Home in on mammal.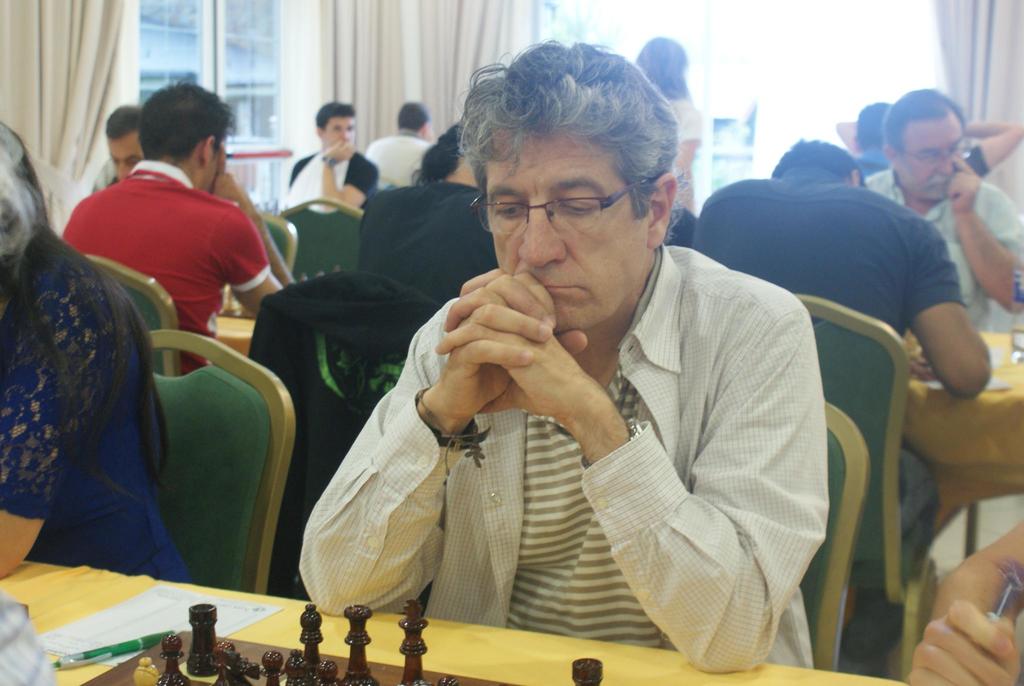
Homed in at [x1=861, y1=82, x2=1023, y2=536].
